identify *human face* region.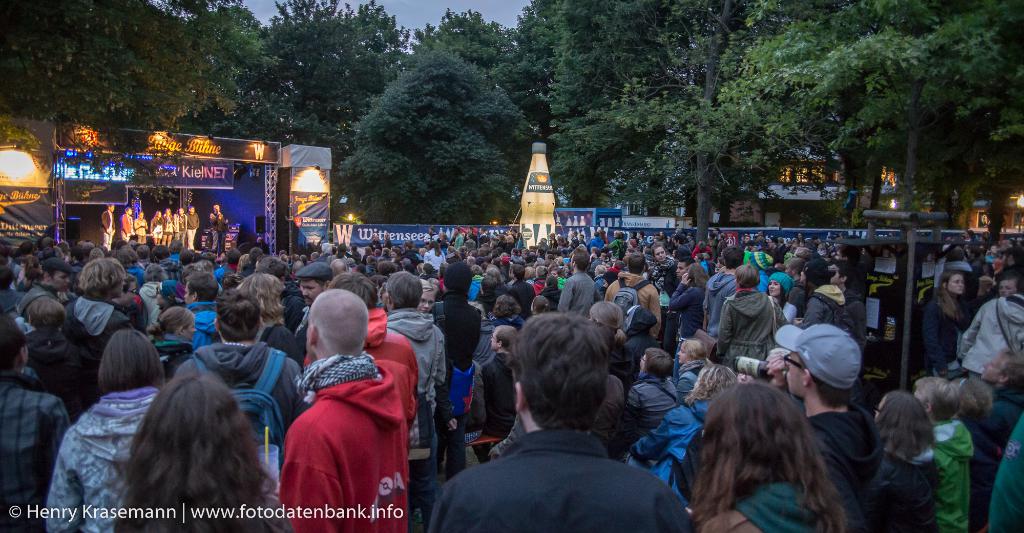
Region: rect(417, 291, 432, 312).
